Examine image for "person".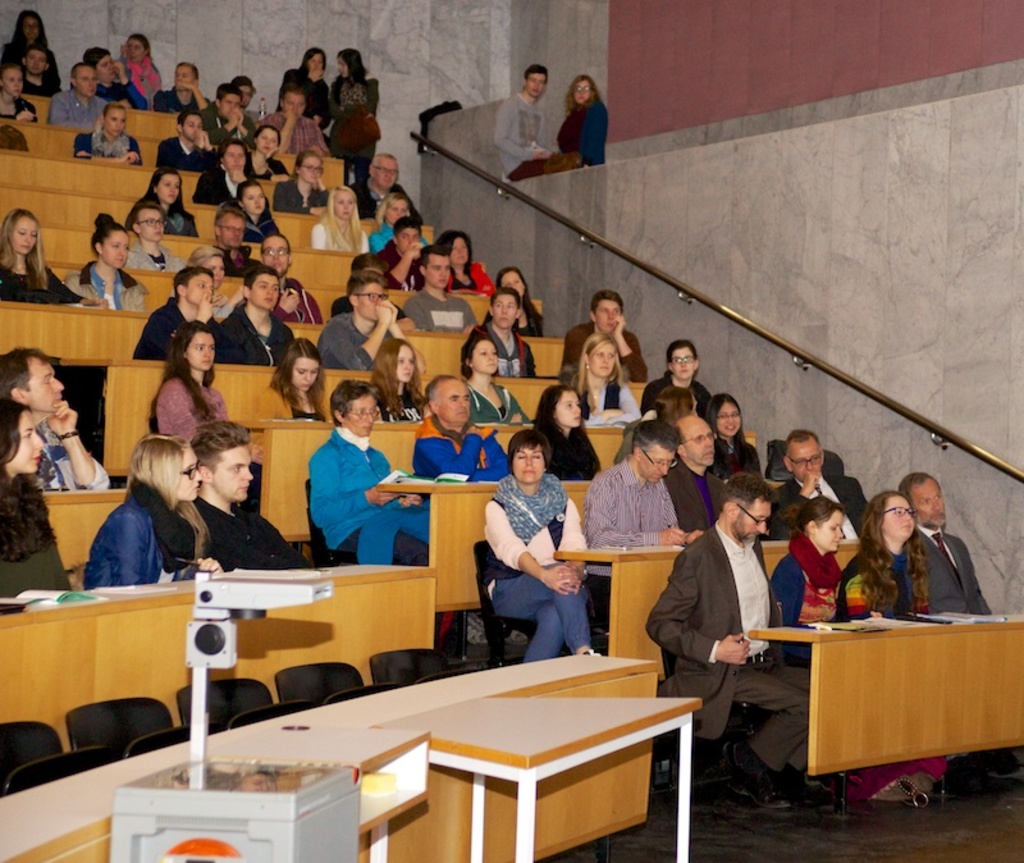
Examination result: region(104, 22, 170, 93).
